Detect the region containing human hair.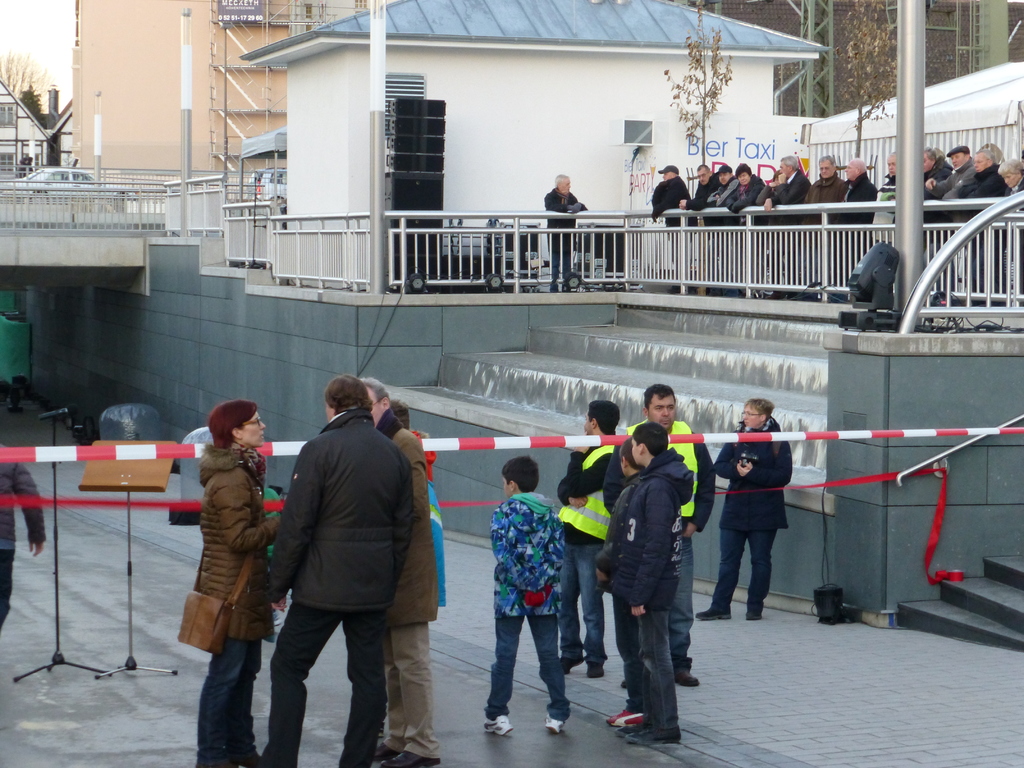
<box>781,154,796,175</box>.
